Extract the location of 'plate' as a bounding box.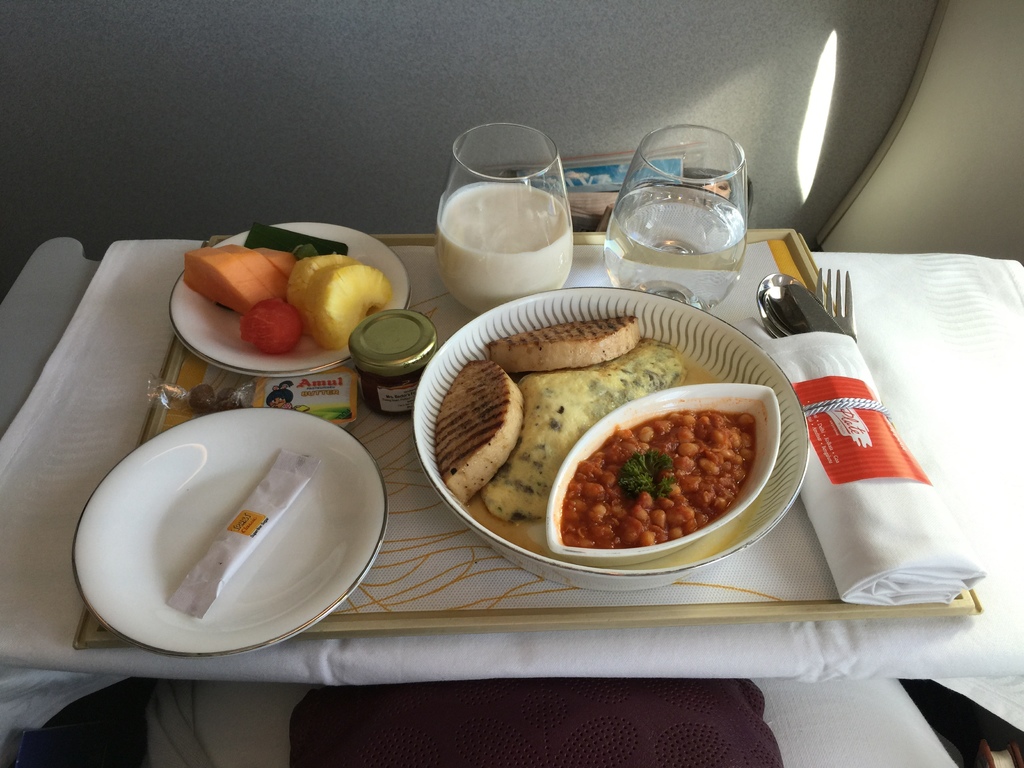
412/285/811/589.
